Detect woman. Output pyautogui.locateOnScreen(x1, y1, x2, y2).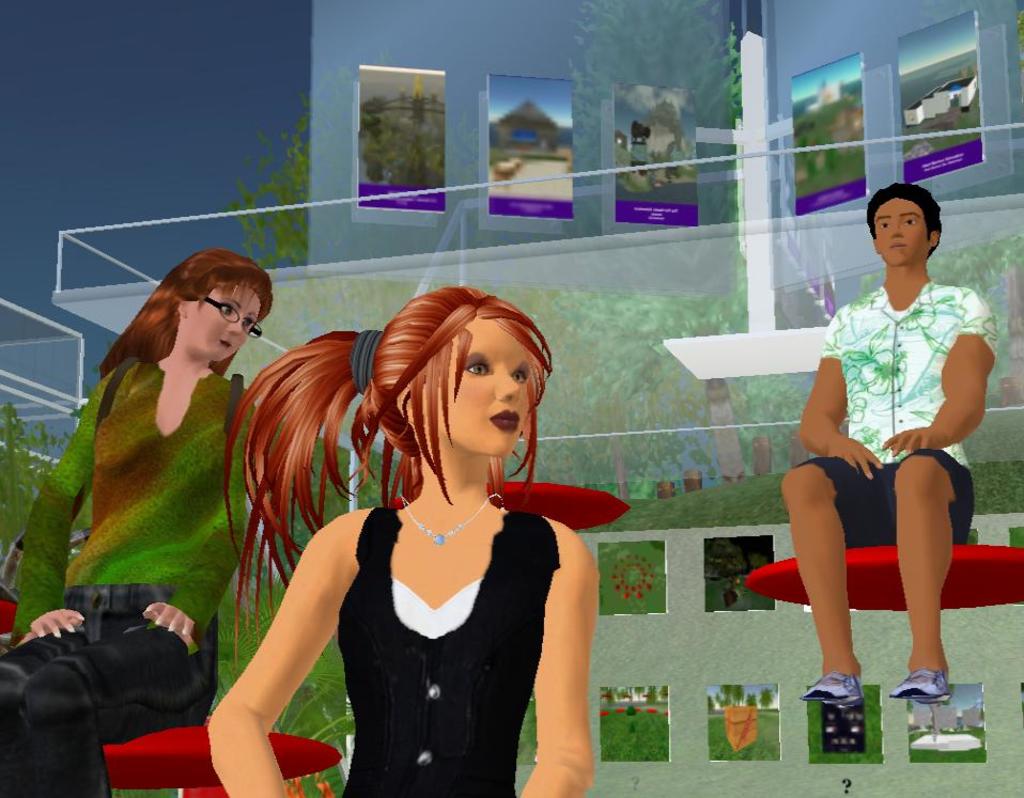
pyautogui.locateOnScreen(211, 290, 593, 797).
